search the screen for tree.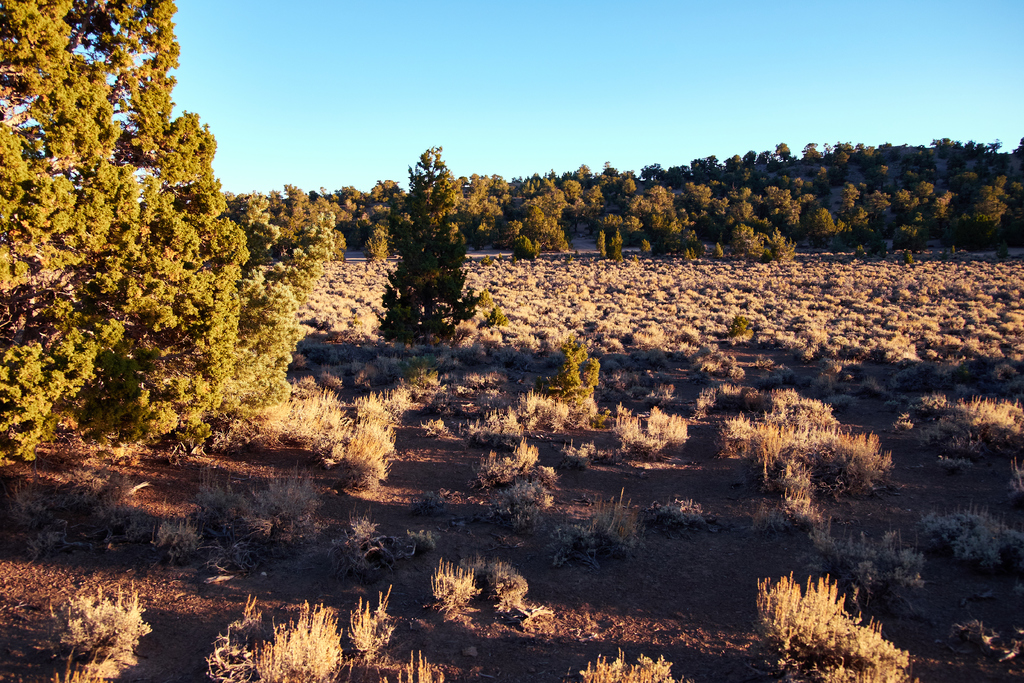
Found at crop(369, 125, 476, 359).
